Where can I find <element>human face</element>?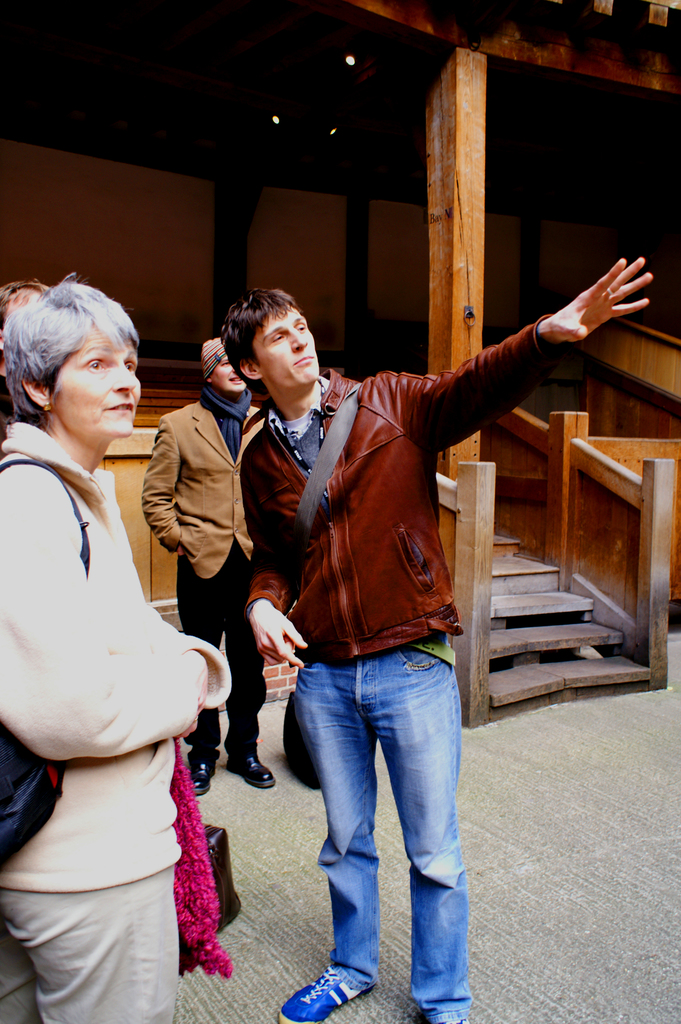
You can find it at <box>247,311,321,397</box>.
